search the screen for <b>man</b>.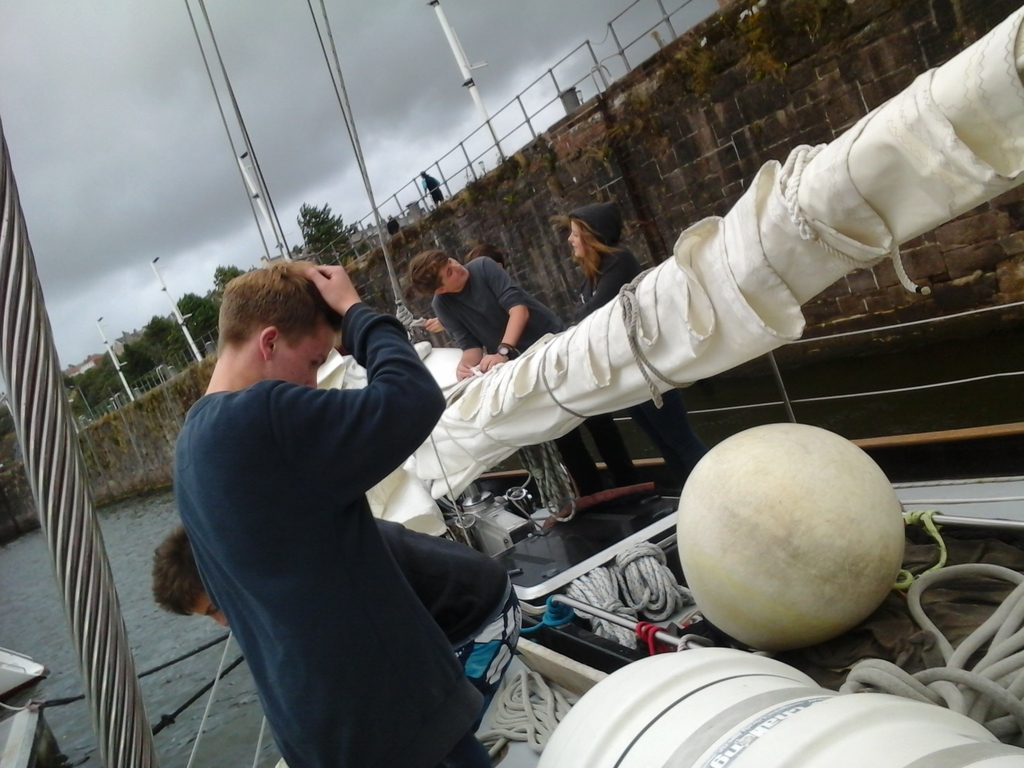
Found at 147:522:524:732.
